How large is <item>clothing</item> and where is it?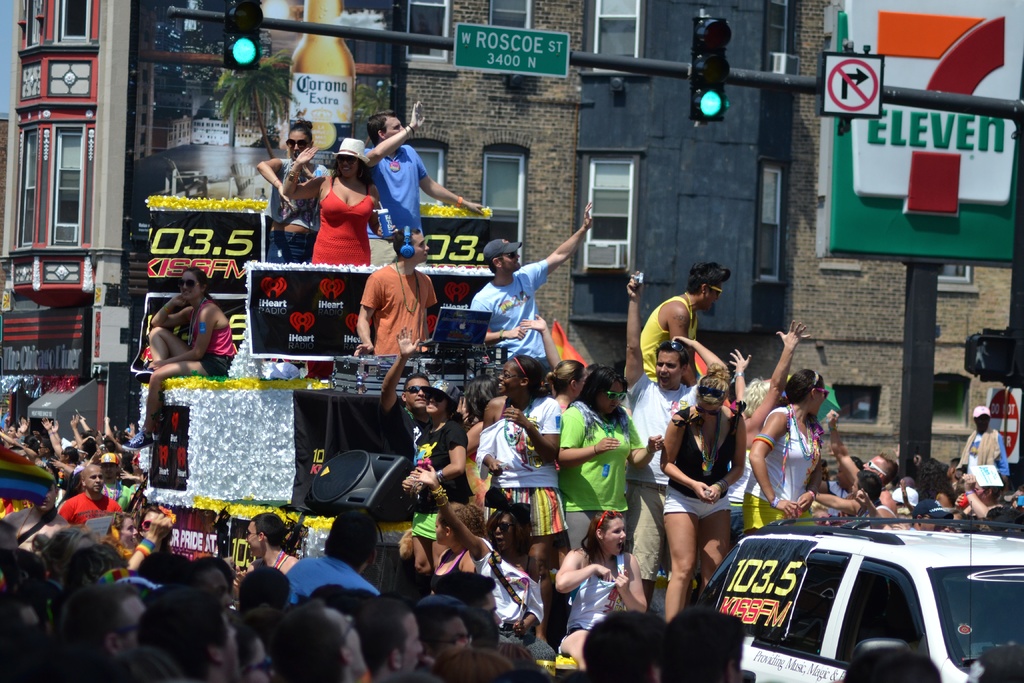
Bounding box: x1=467, y1=261, x2=551, y2=372.
